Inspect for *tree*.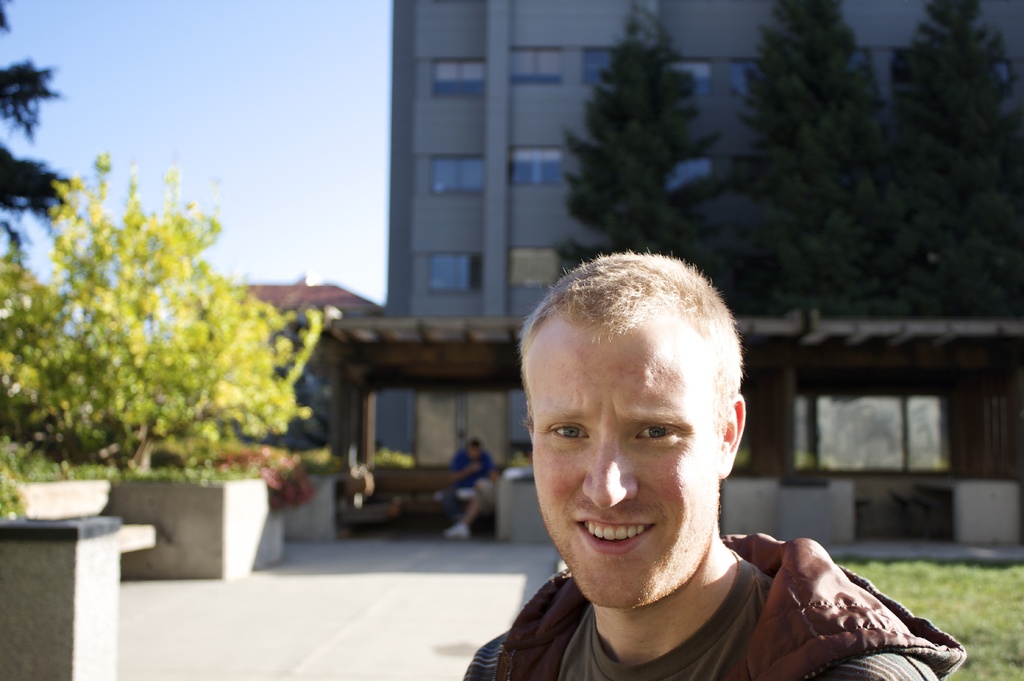
Inspection: x1=1 y1=0 x2=73 y2=214.
